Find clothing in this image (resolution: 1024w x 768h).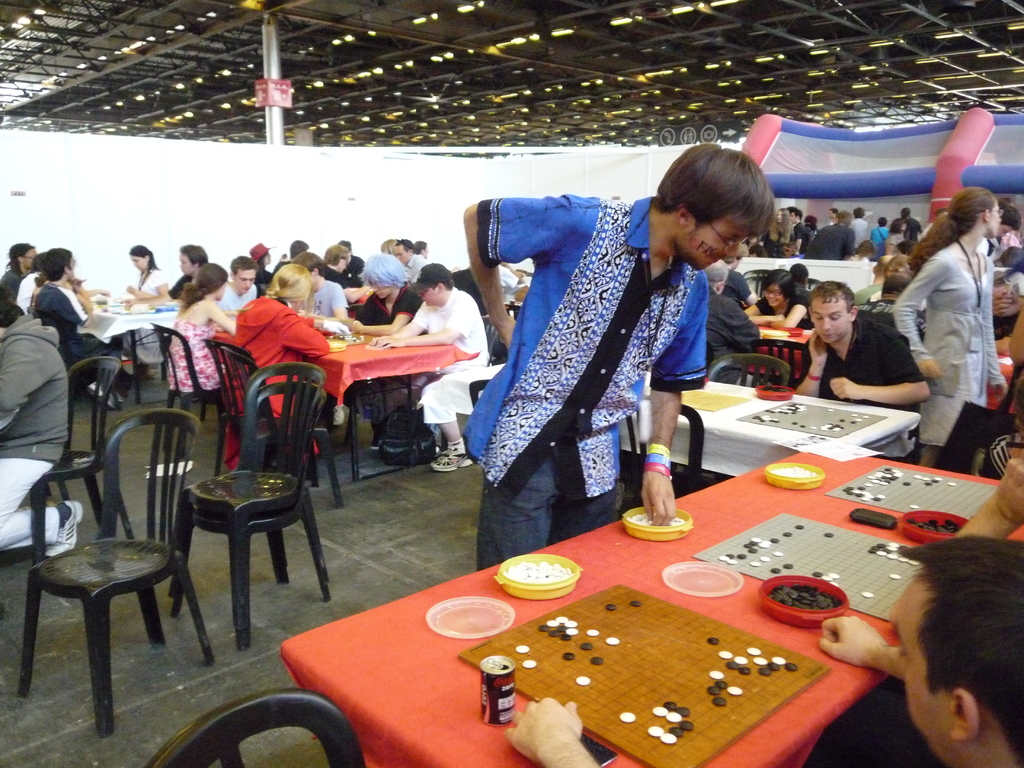
l=428, t=184, r=718, b=580.
